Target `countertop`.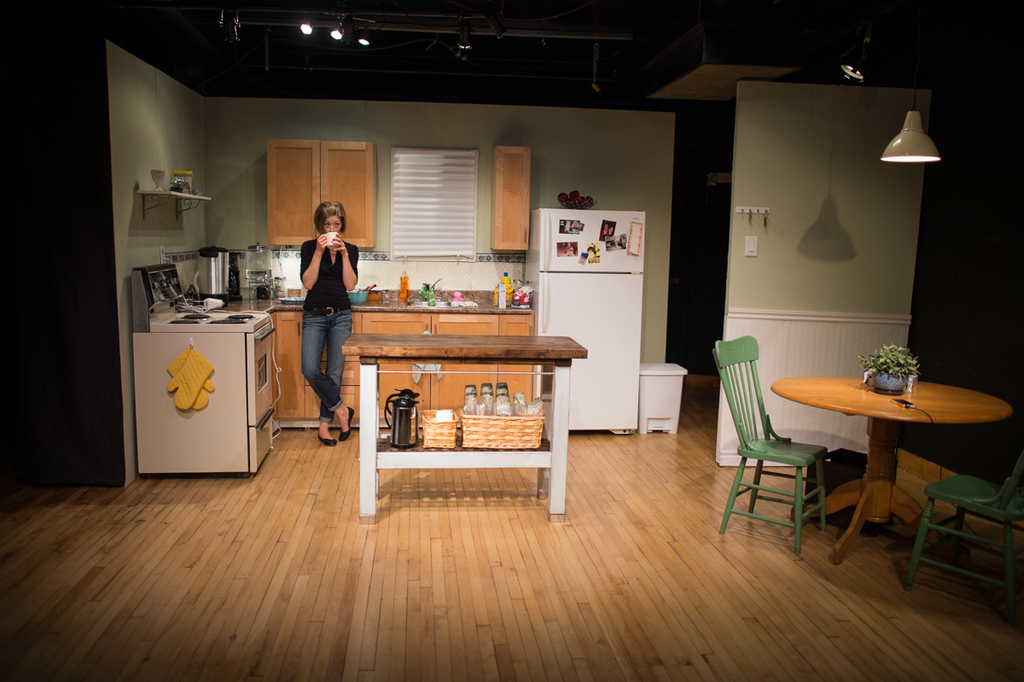
Target region: detection(186, 279, 535, 428).
